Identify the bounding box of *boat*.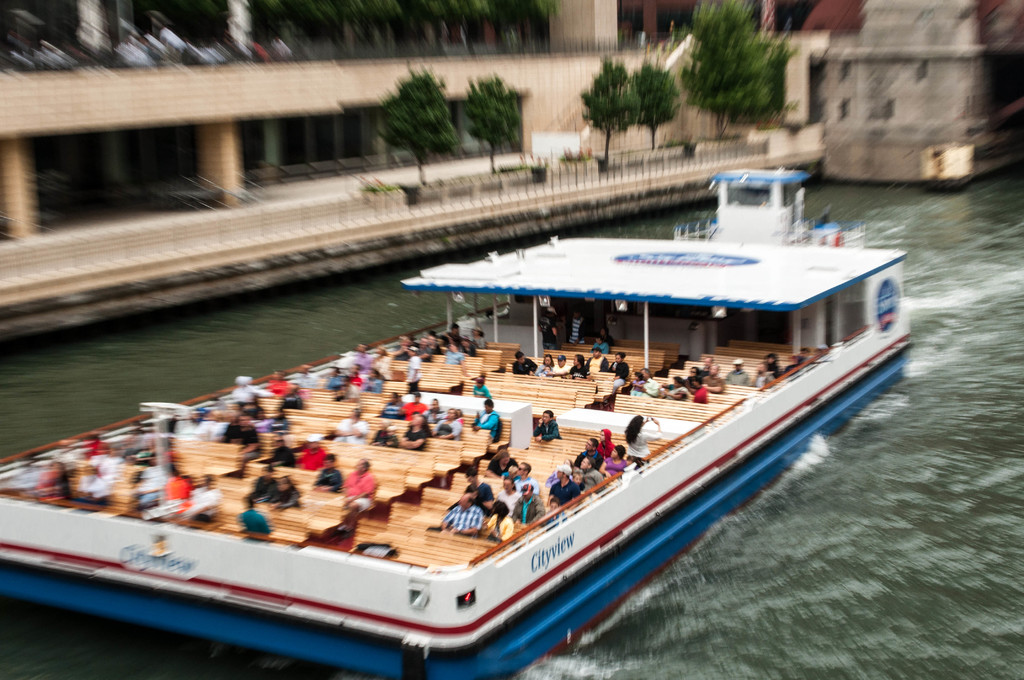
(x1=0, y1=161, x2=913, y2=679).
